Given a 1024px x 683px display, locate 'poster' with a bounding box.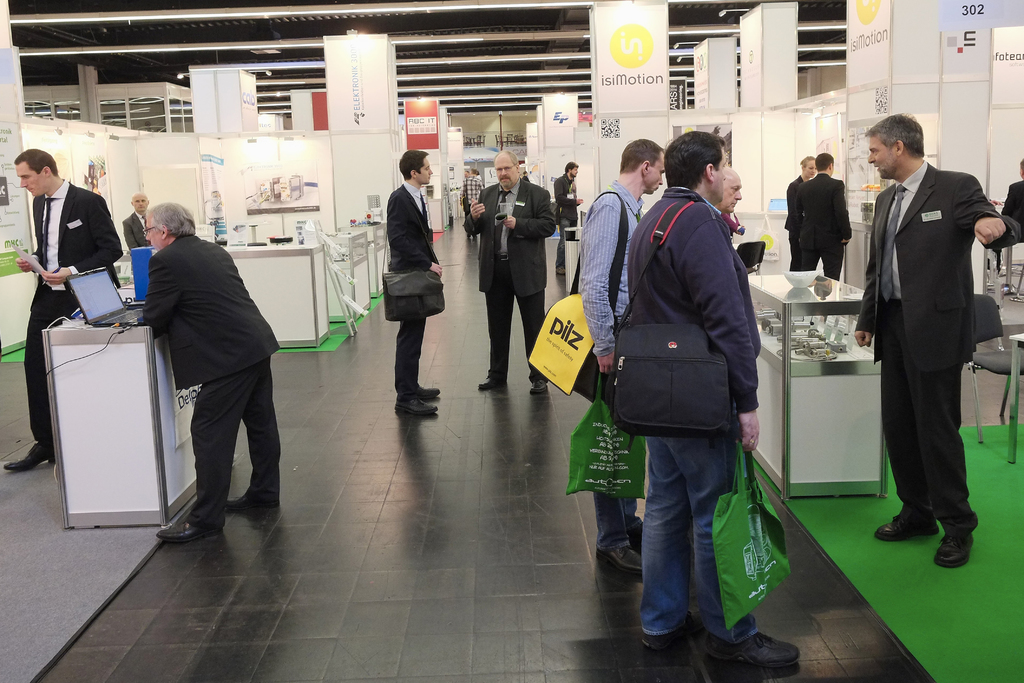
Located: bbox=[234, 75, 255, 131].
